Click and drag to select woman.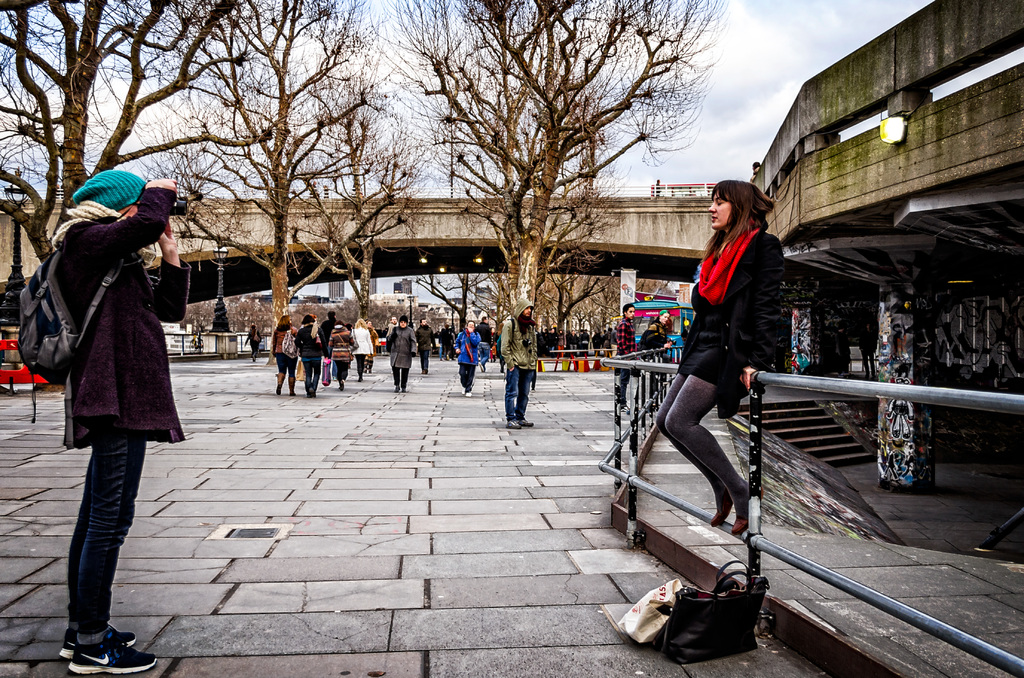
Selection: box=[383, 314, 420, 394].
